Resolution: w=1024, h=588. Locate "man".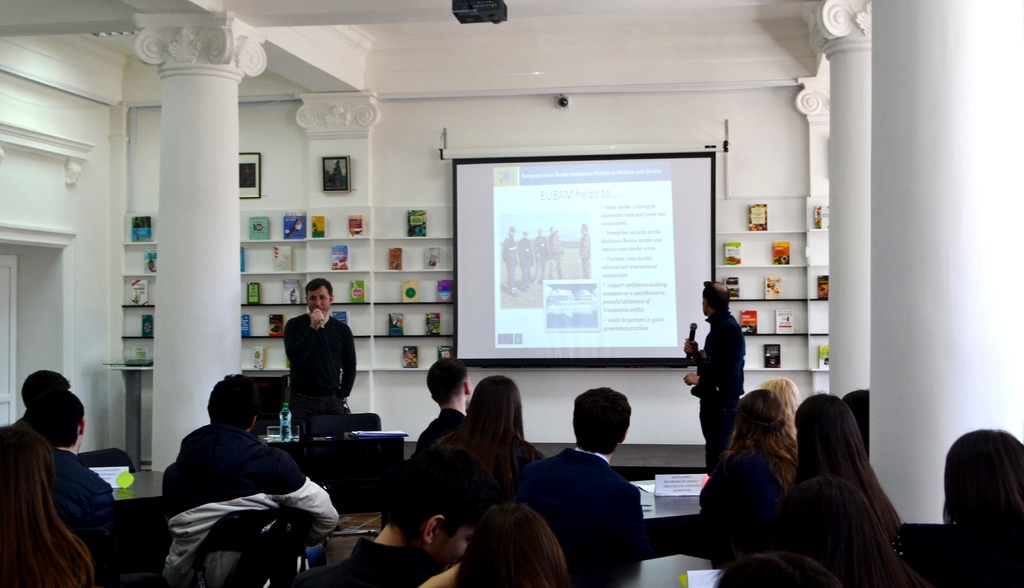
[413, 362, 472, 454].
